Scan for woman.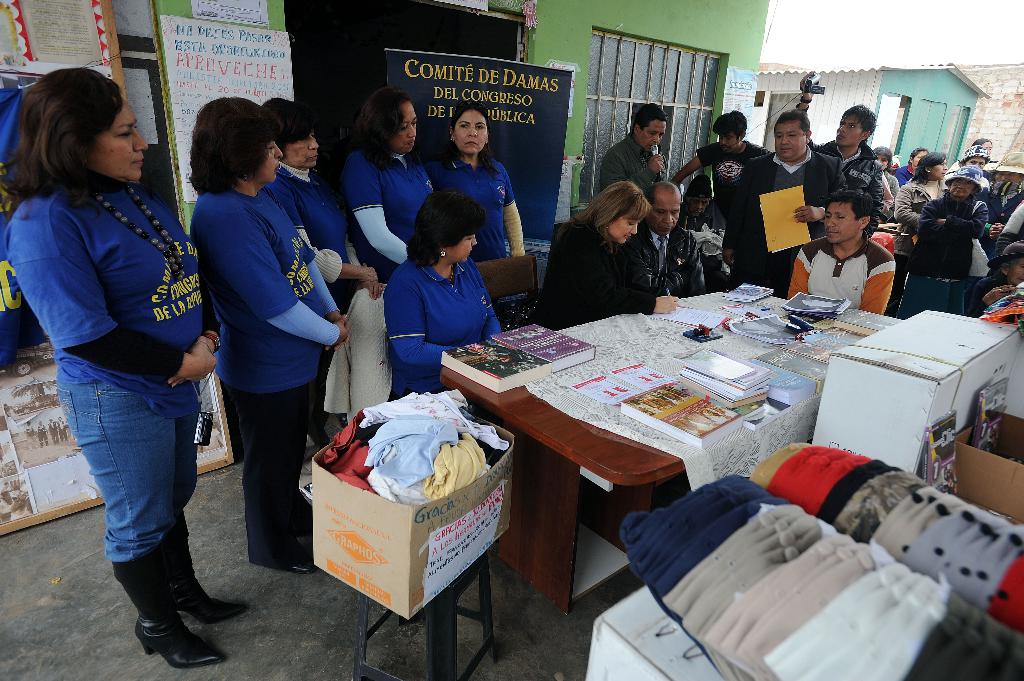
Scan result: left=185, top=100, right=351, bottom=571.
